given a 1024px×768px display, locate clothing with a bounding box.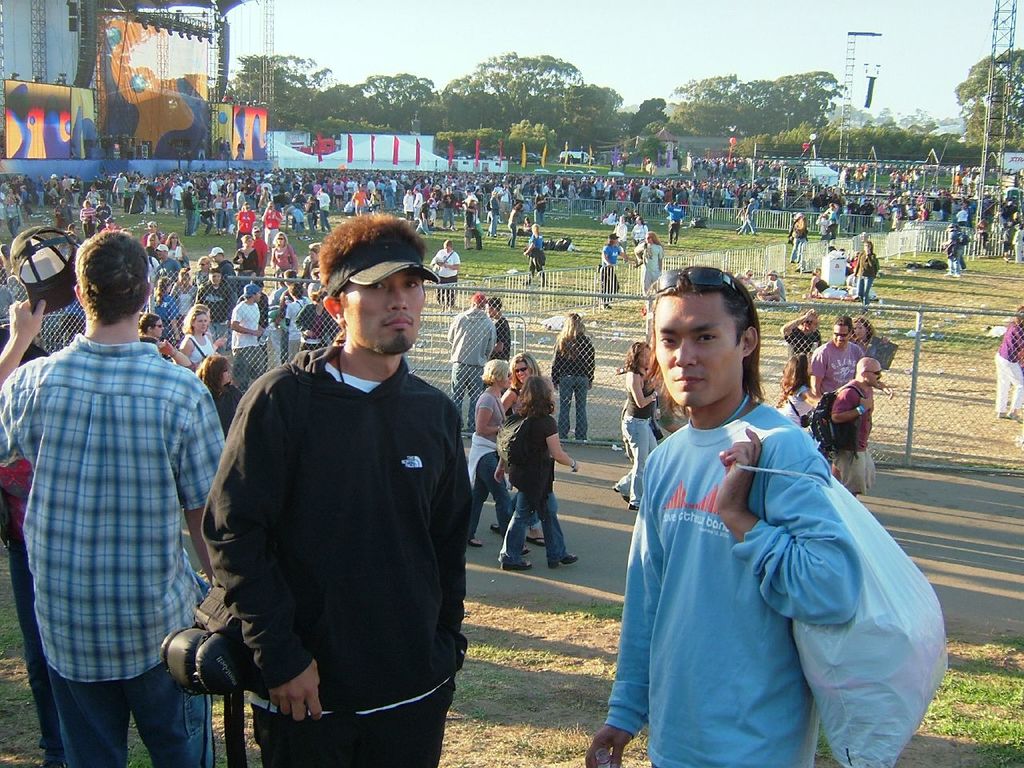
Located: (left=0, top=456, right=77, bottom=764).
